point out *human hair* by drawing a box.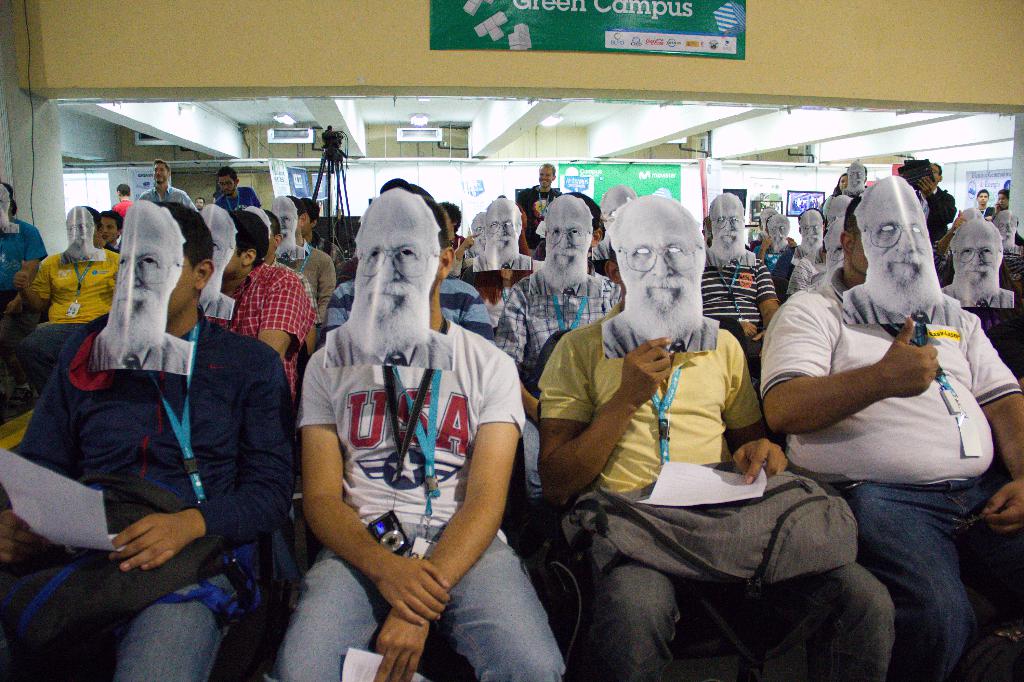
x1=84 y1=204 x2=101 y2=230.
